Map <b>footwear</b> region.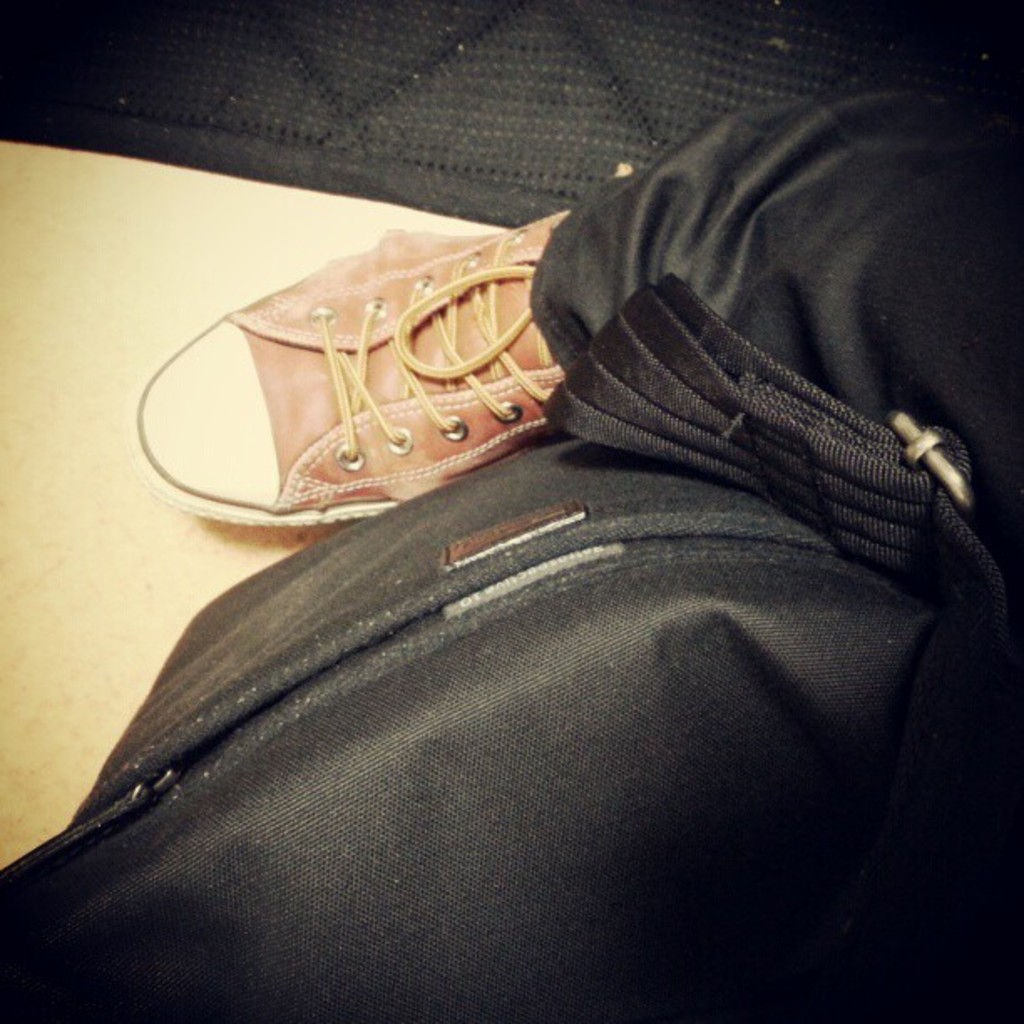
Mapped to Rect(120, 207, 572, 534).
